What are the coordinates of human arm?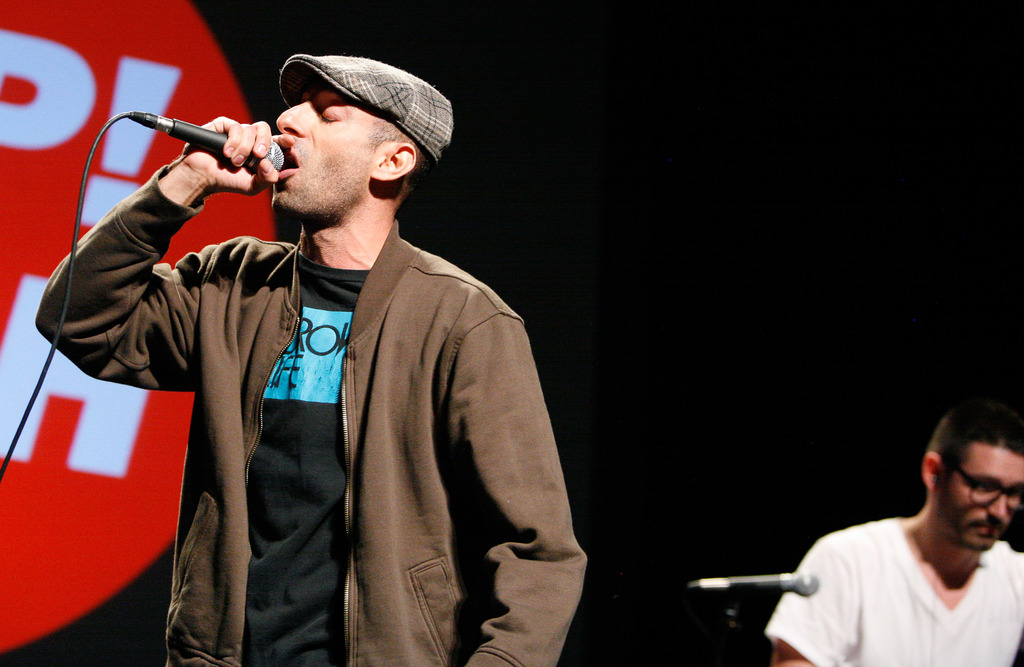
region(49, 124, 255, 432).
